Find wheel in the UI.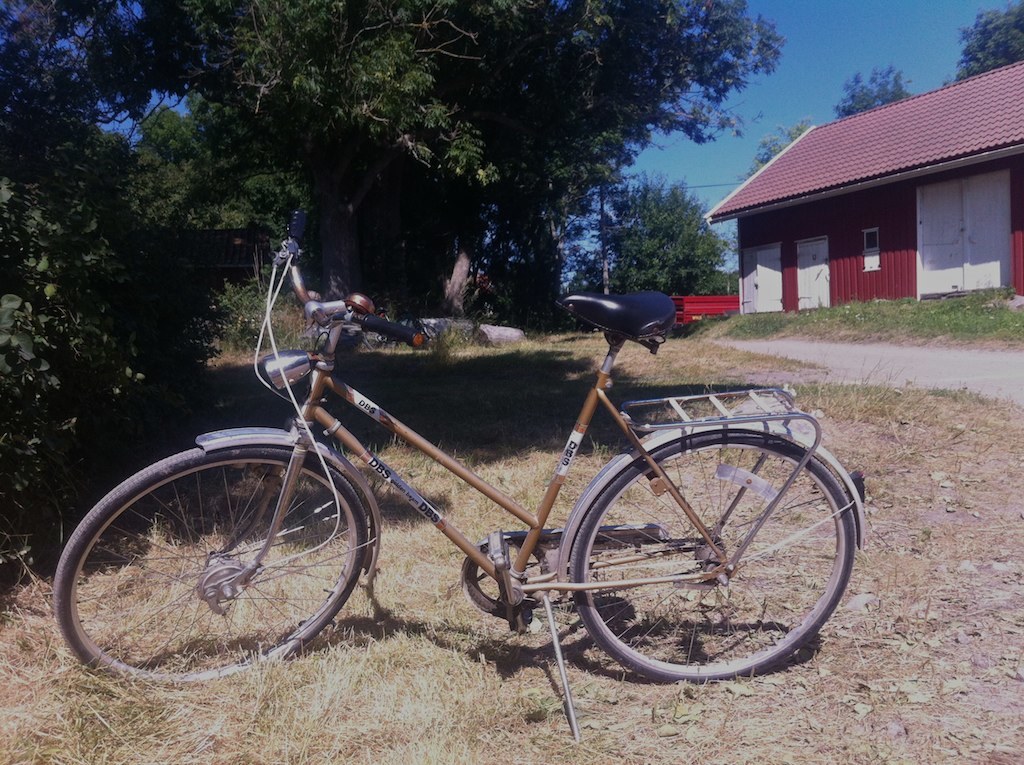
UI element at <box>555,412,848,698</box>.
